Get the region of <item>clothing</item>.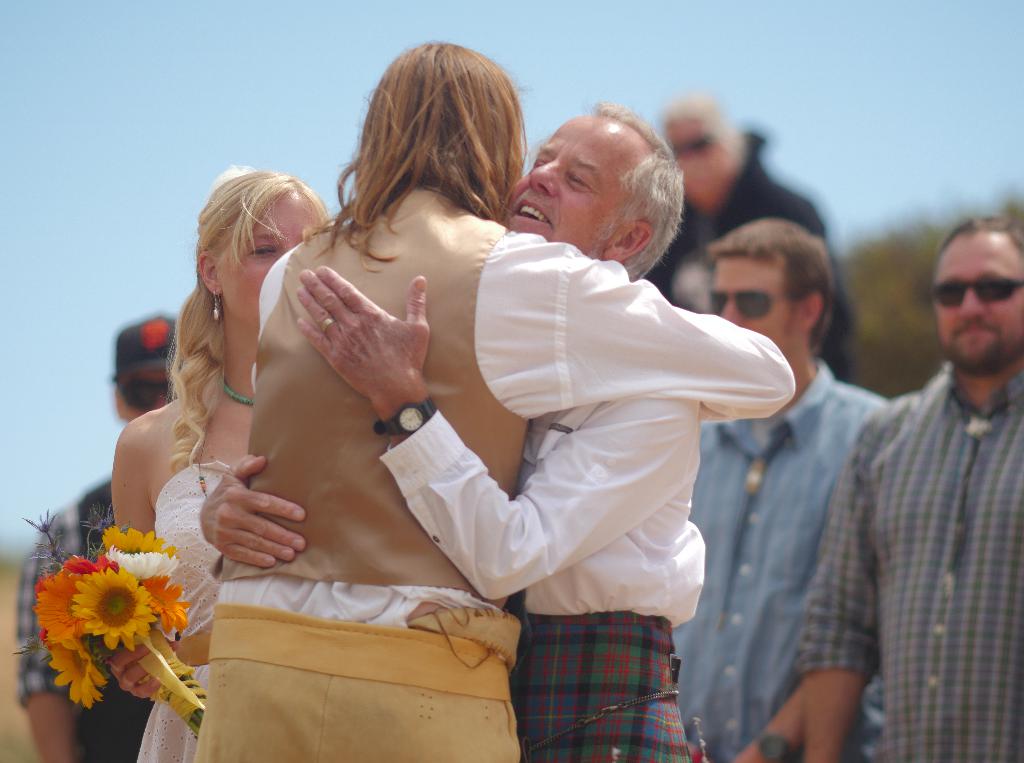
crop(214, 181, 797, 762).
